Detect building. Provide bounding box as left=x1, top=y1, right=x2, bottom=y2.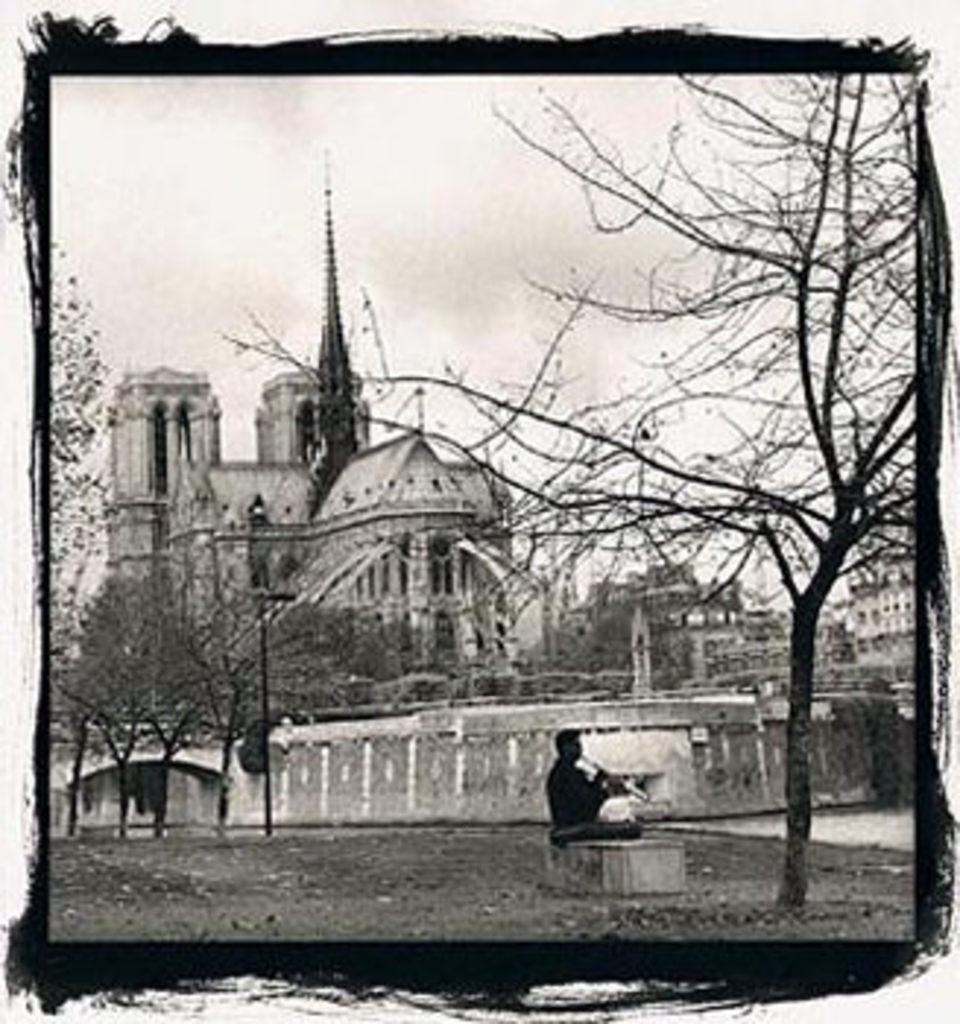
left=97, top=167, right=556, bottom=693.
